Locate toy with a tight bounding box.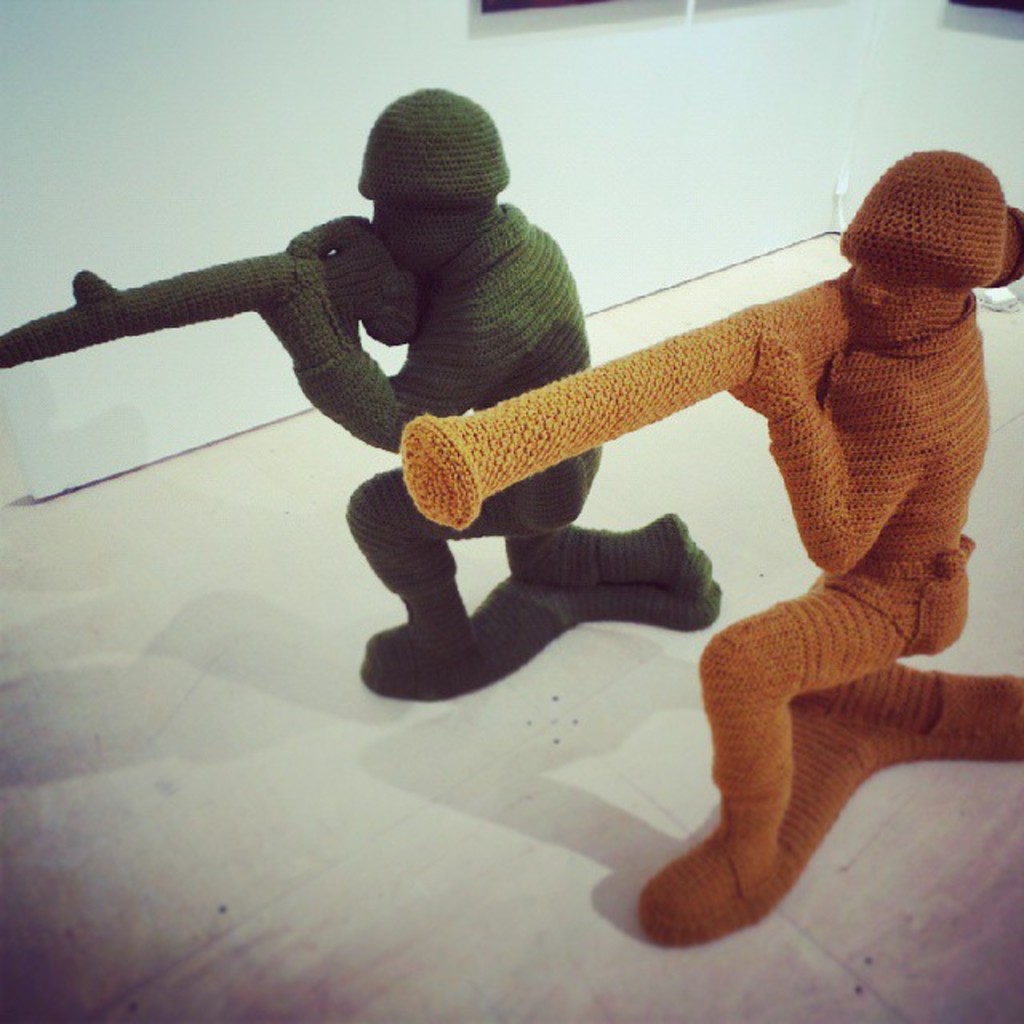
locate(0, 80, 720, 699).
